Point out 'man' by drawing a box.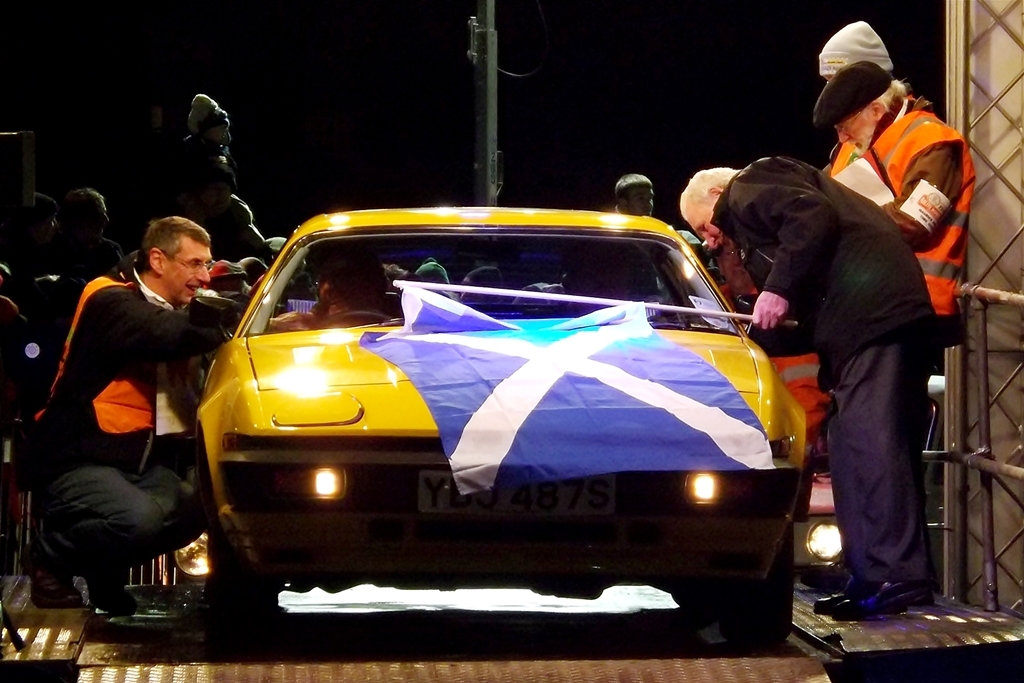
x1=822 y1=59 x2=973 y2=329.
